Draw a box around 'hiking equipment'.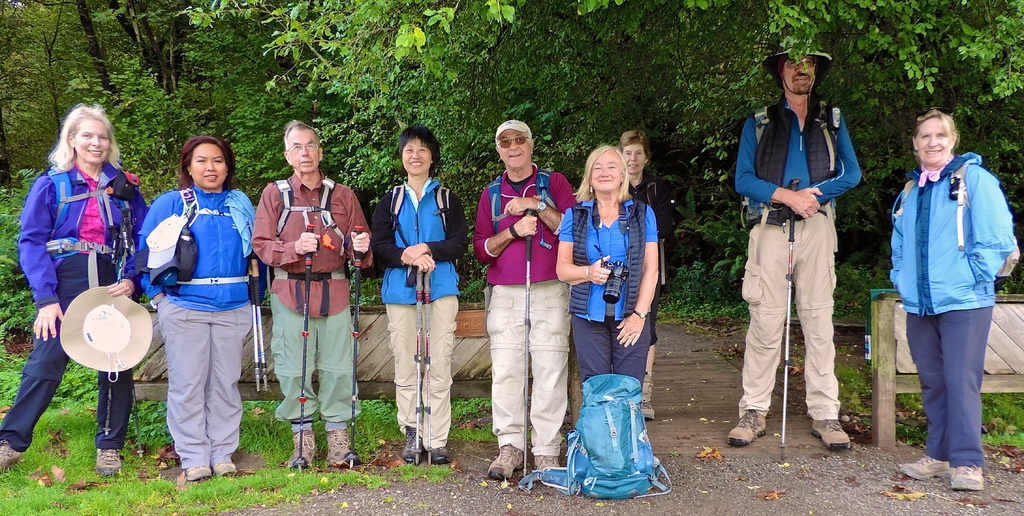
(x1=513, y1=196, x2=539, y2=487).
